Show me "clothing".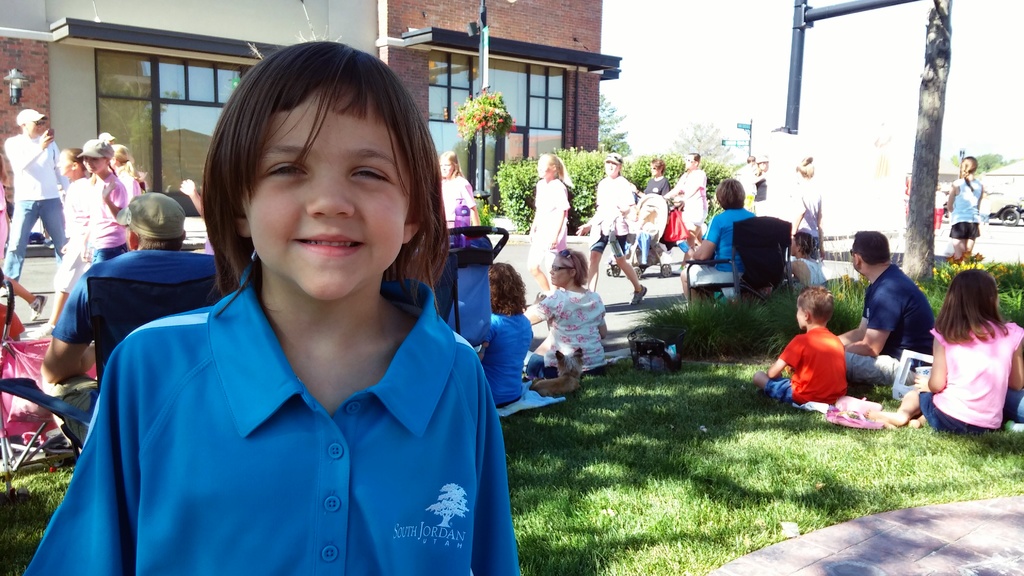
"clothing" is here: rect(5, 132, 69, 280).
